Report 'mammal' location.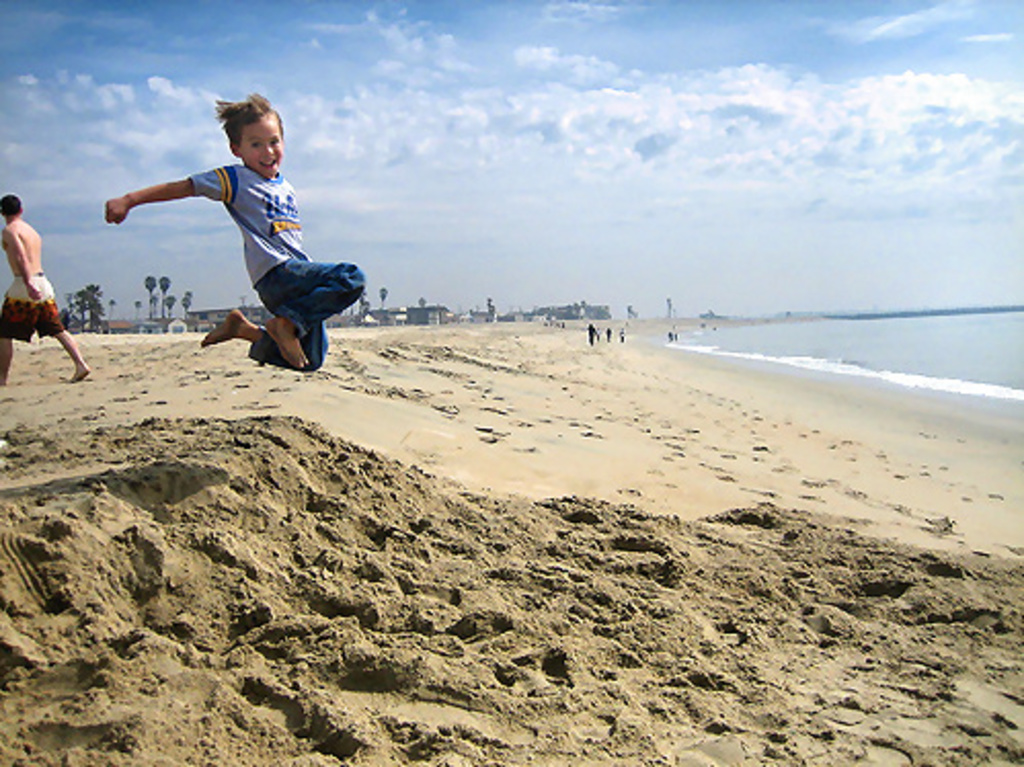
Report: x1=587, y1=320, x2=597, y2=342.
